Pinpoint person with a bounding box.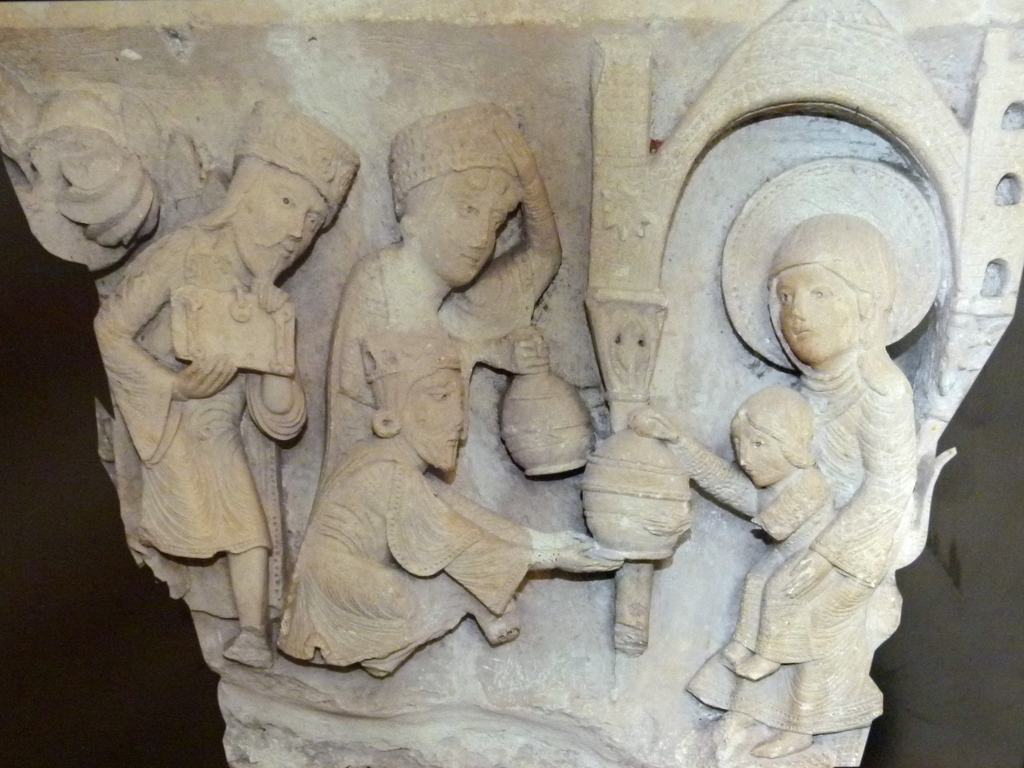
<box>632,395,840,676</box>.
